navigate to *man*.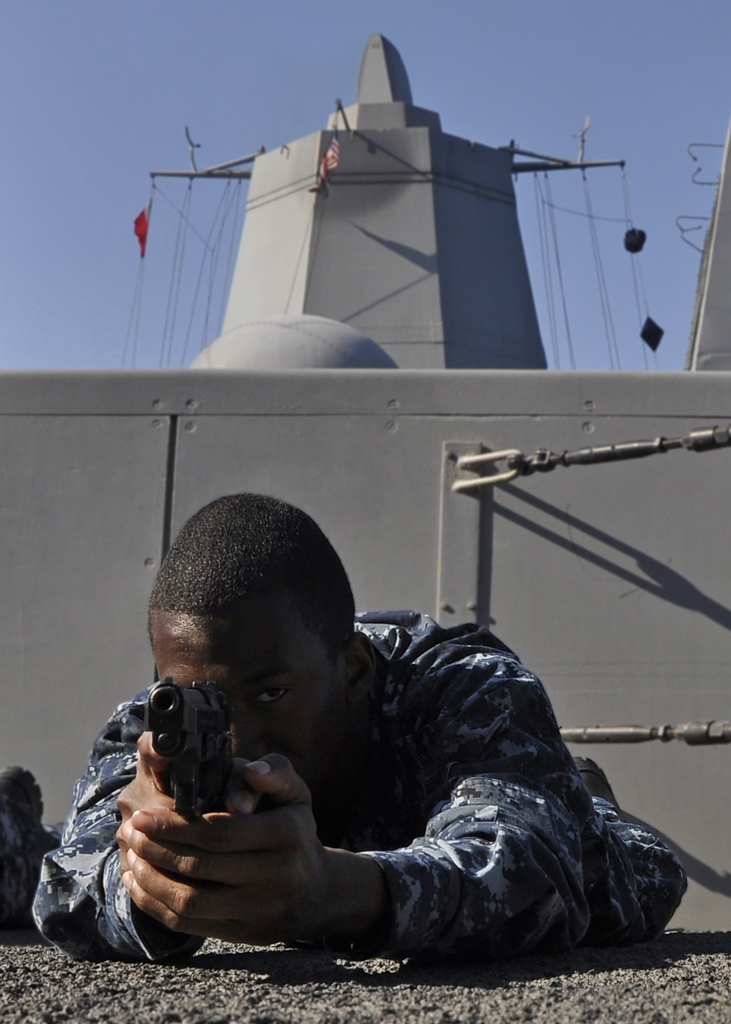
Navigation target: bbox=(67, 458, 689, 1002).
